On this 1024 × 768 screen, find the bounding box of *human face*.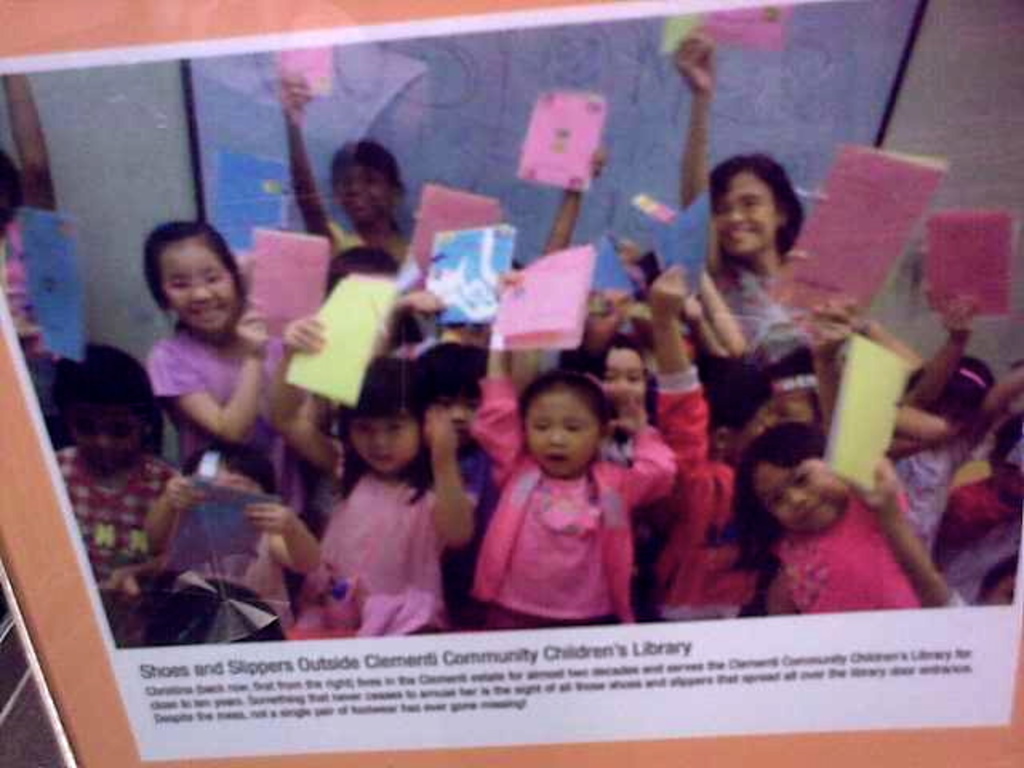
Bounding box: 602, 346, 645, 414.
